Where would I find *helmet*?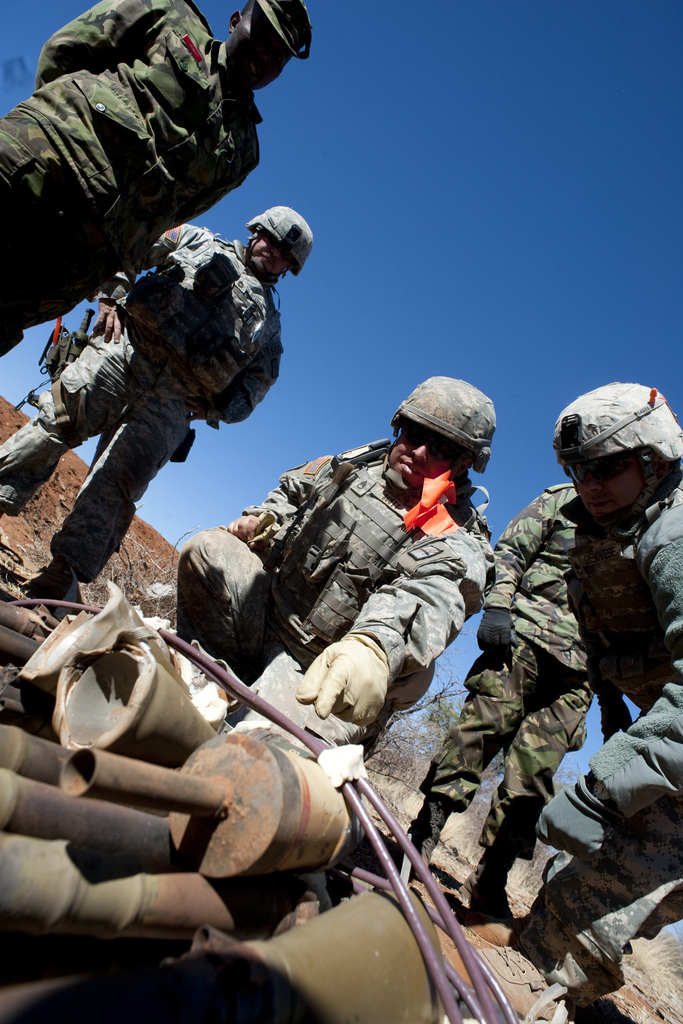
At x1=570, y1=384, x2=667, y2=526.
